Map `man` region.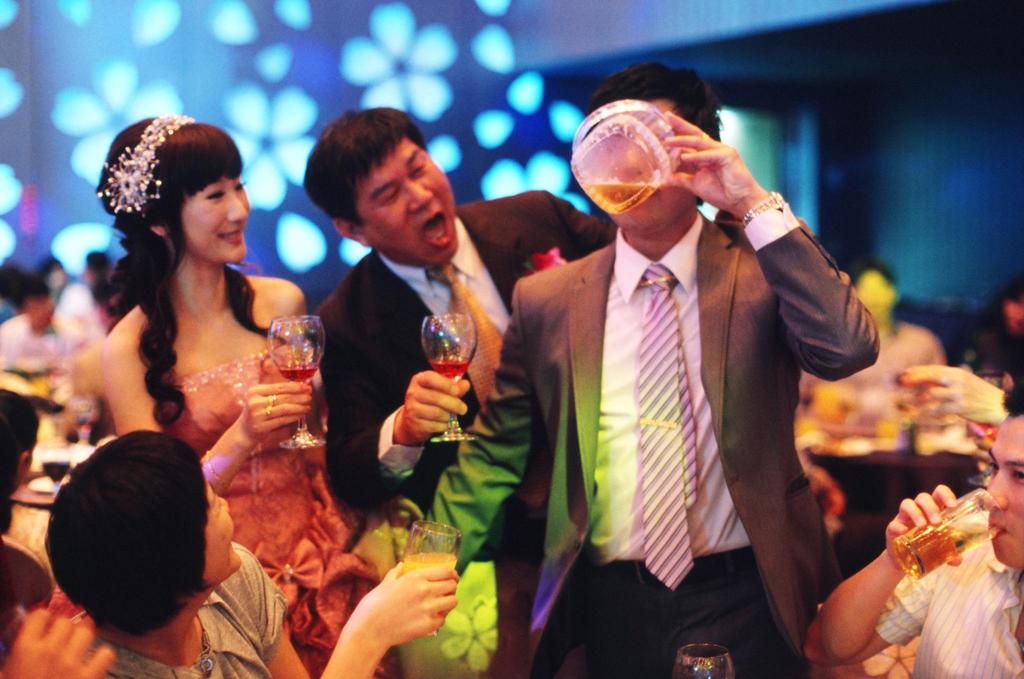
Mapped to select_region(298, 109, 623, 511).
